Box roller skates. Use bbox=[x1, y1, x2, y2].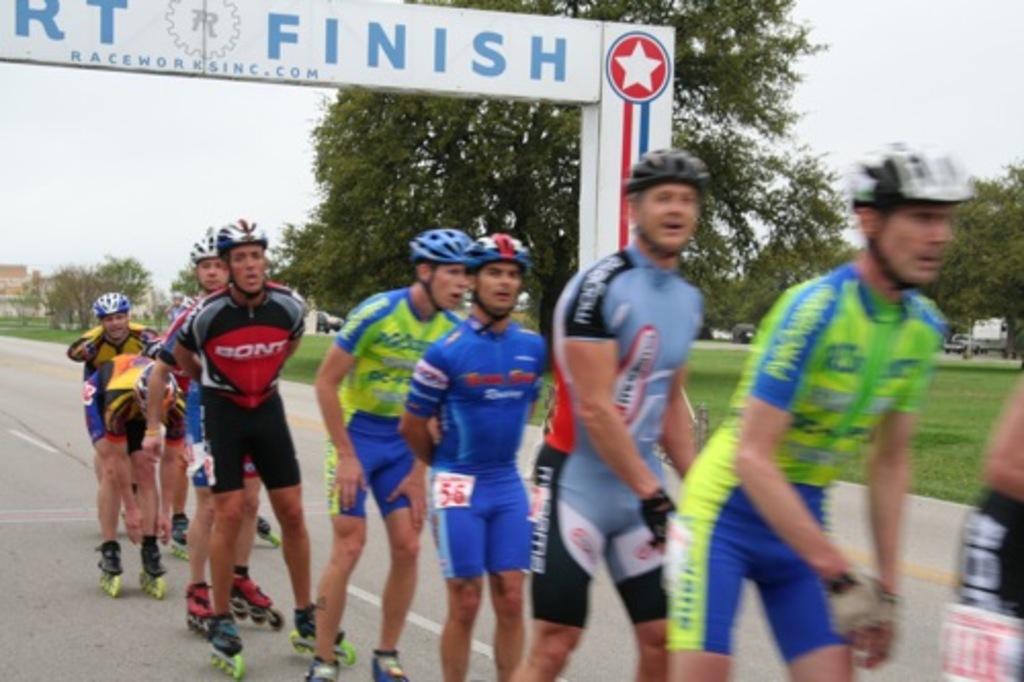
bbox=[94, 535, 125, 596].
